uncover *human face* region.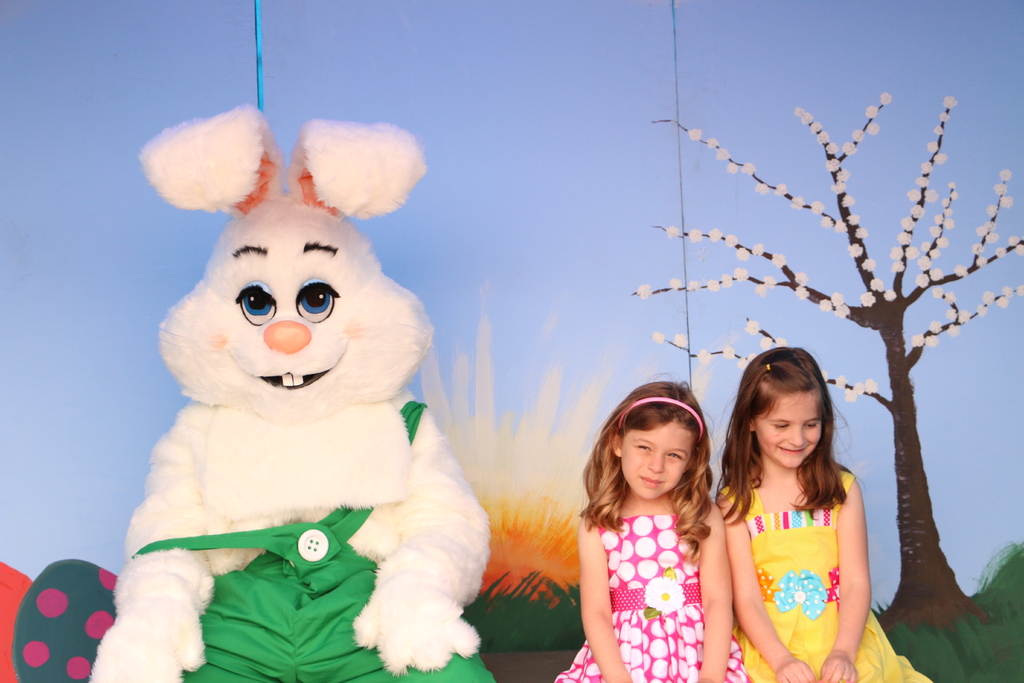
Uncovered: [x1=624, y1=416, x2=691, y2=503].
